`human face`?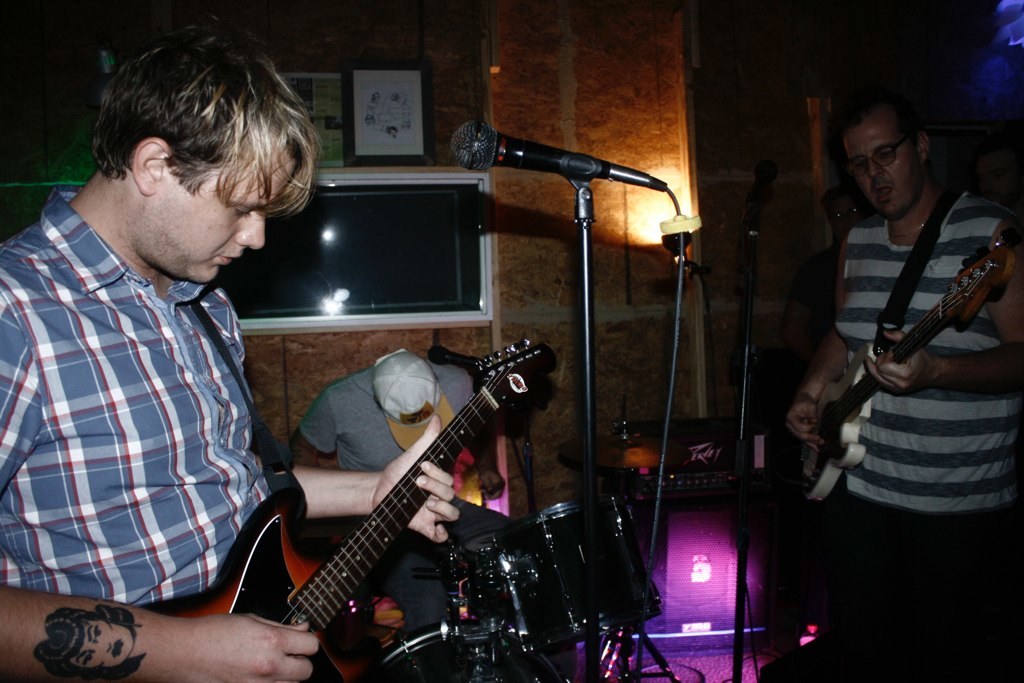
x1=152, y1=160, x2=291, y2=286
